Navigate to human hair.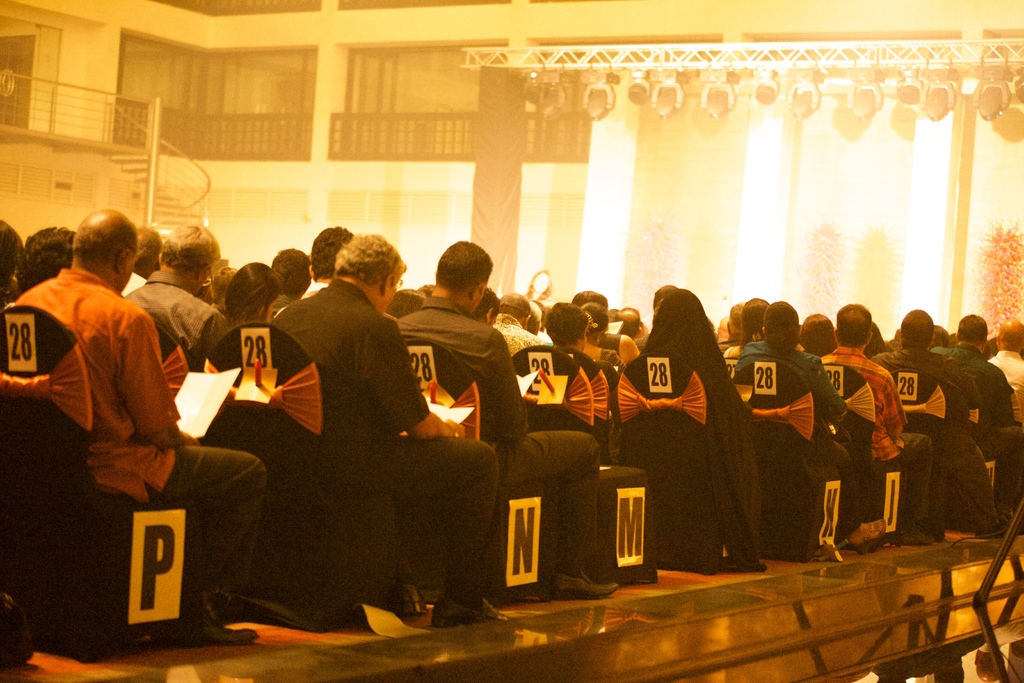
Navigation target: {"x1": 134, "y1": 226, "x2": 163, "y2": 275}.
